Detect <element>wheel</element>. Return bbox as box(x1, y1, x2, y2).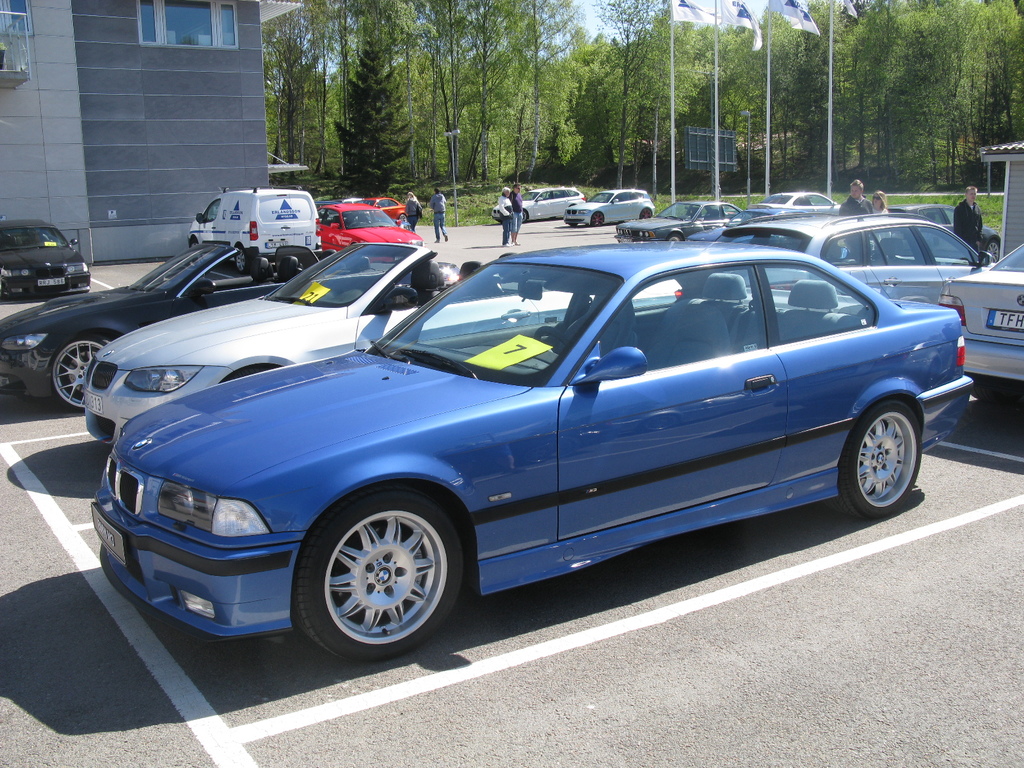
box(567, 225, 578, 228).
